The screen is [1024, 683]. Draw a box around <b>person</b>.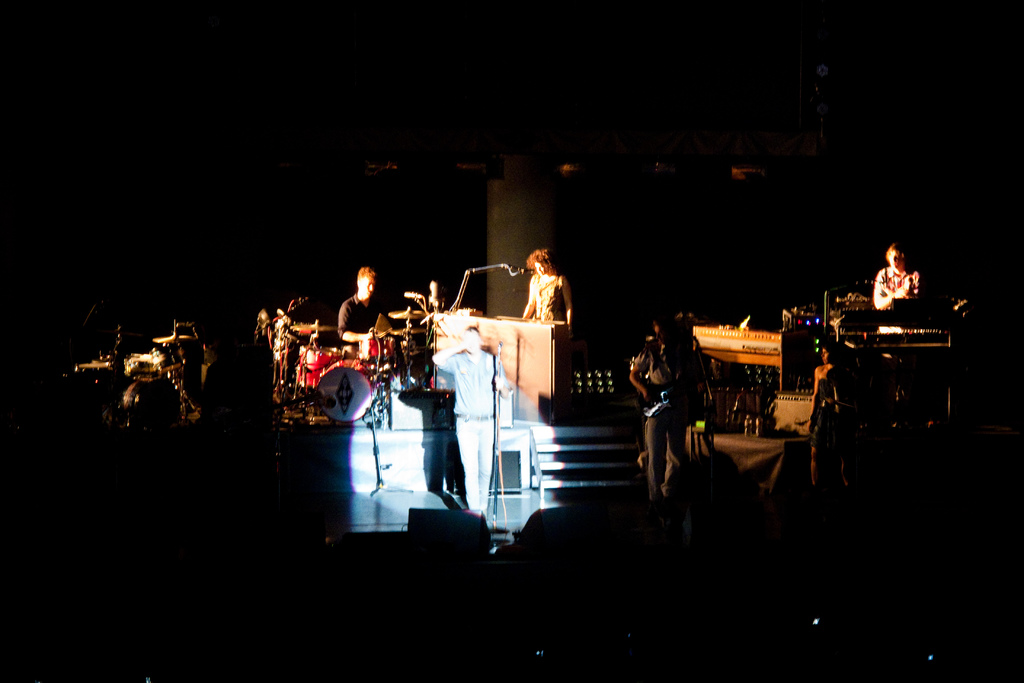
BBox(628, 319, 692, 511).
